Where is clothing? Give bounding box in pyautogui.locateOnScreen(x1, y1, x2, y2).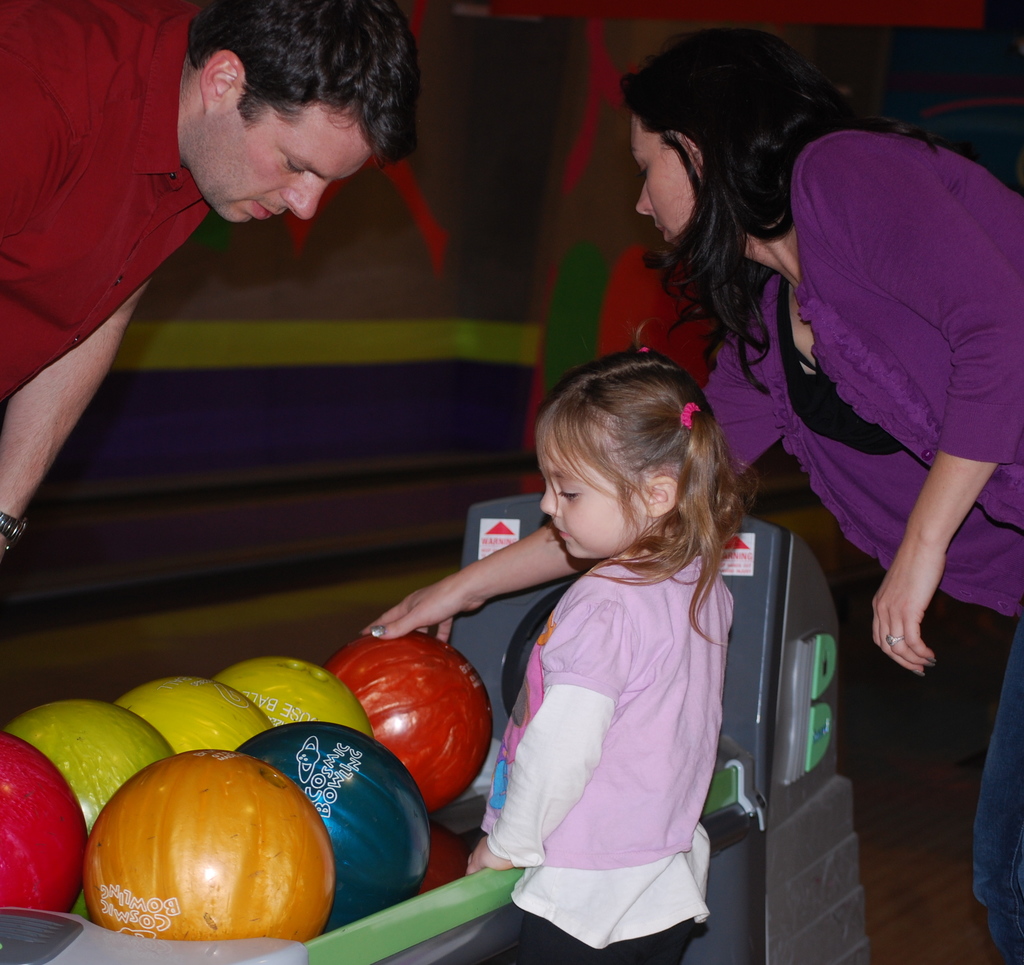
pyautogui.locateOnScreen(0, 0, 209, 409).
